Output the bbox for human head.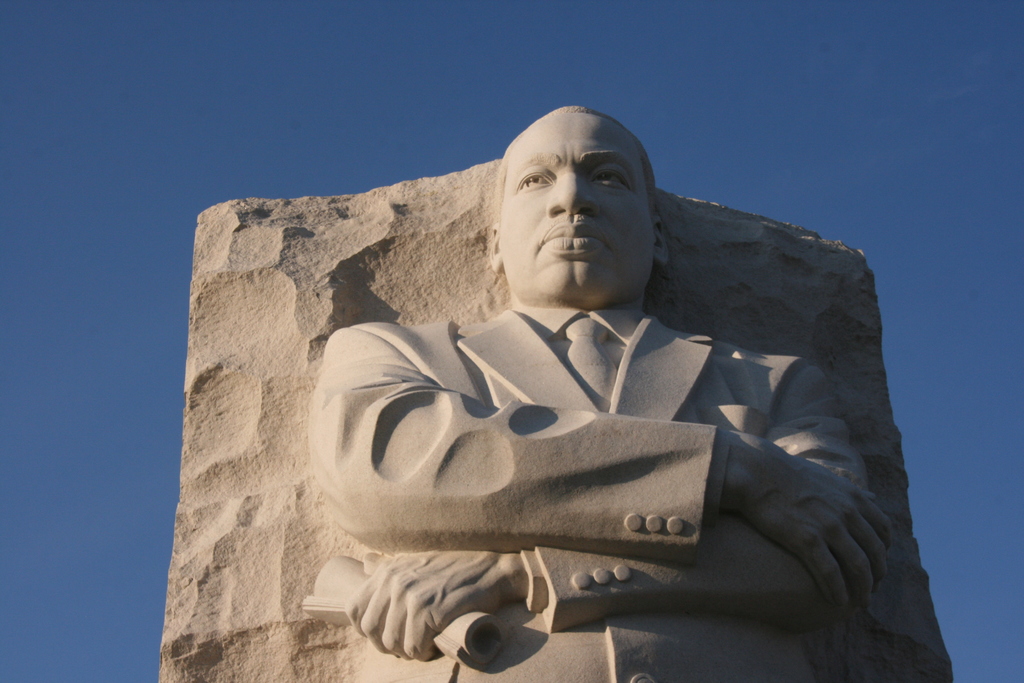
<bbox>490, 89, 661, 315</bbox>.
